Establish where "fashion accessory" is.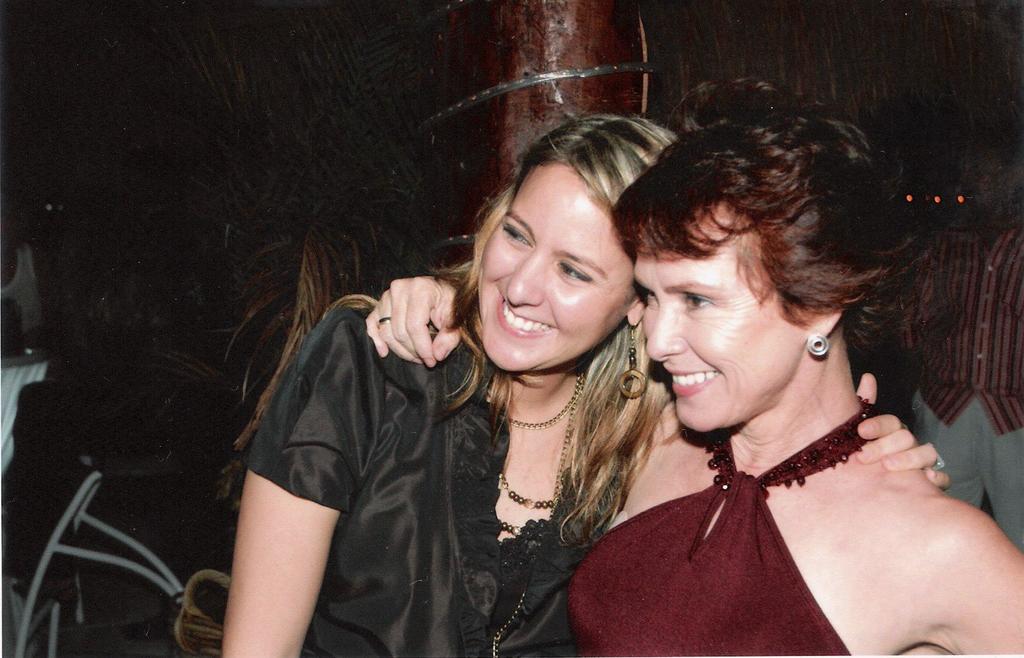
Established at <bbox>806, 335, 825, 365</bbox>.
